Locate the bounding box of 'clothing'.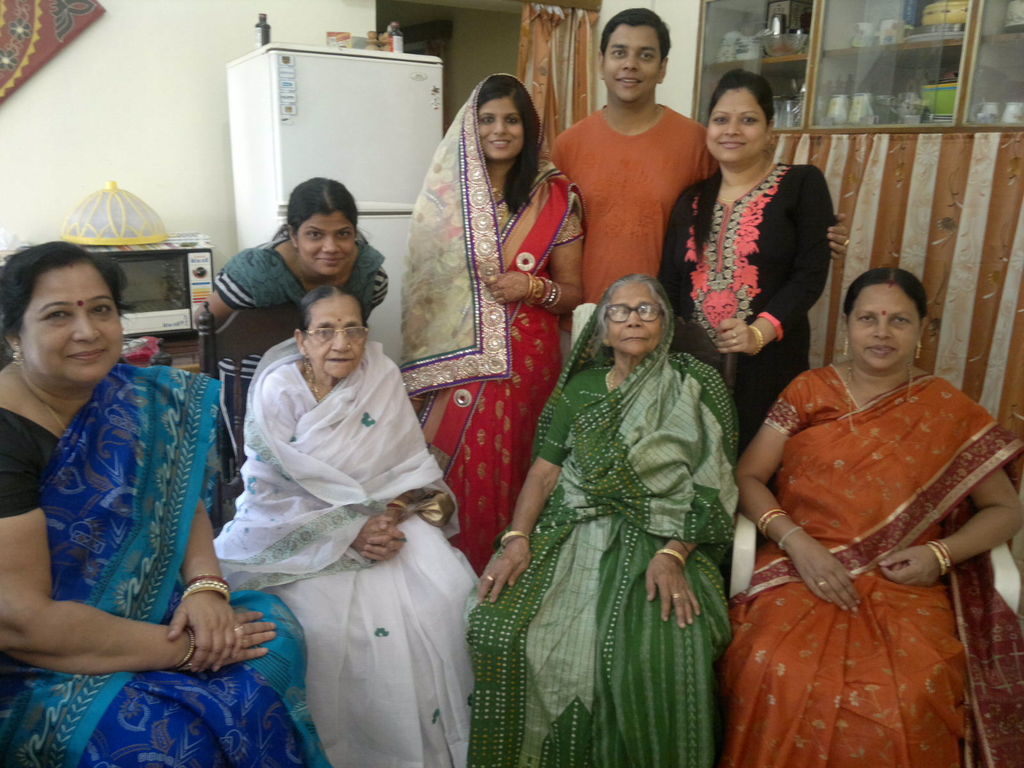
Bounding box: 212:337:479:767.
